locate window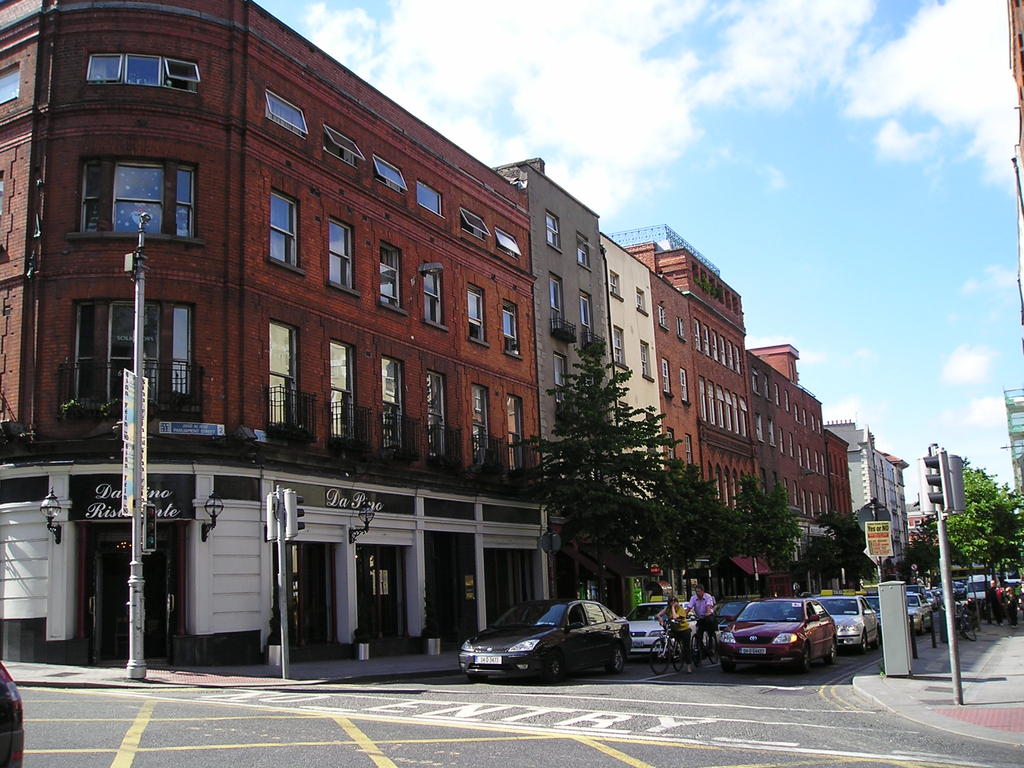
769:424:778:447
